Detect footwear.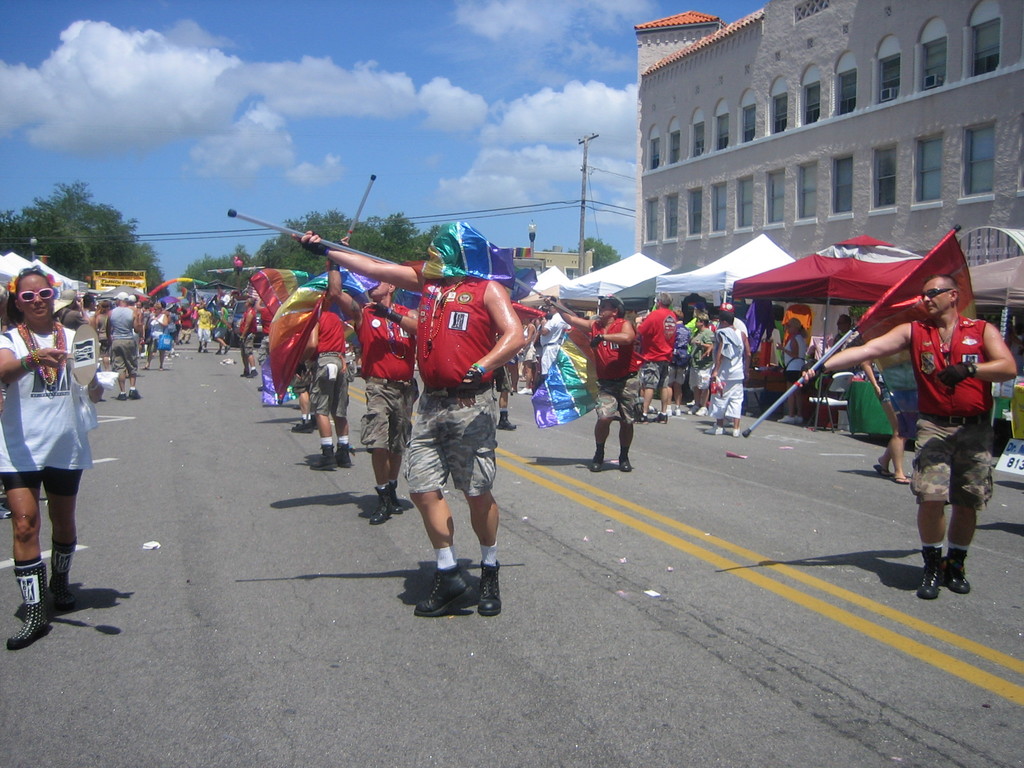
Detected at [x1=116, y1=392, x2=127, y2=403].
